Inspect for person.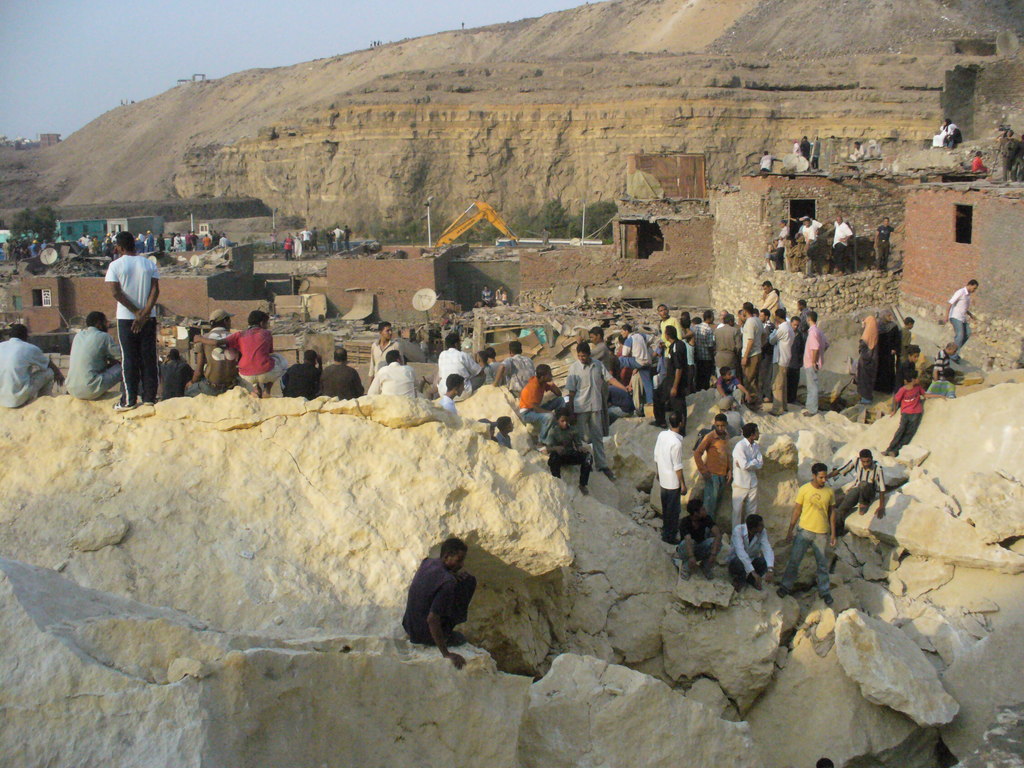
Inspection: Rect(768, 307, 795, 415).
